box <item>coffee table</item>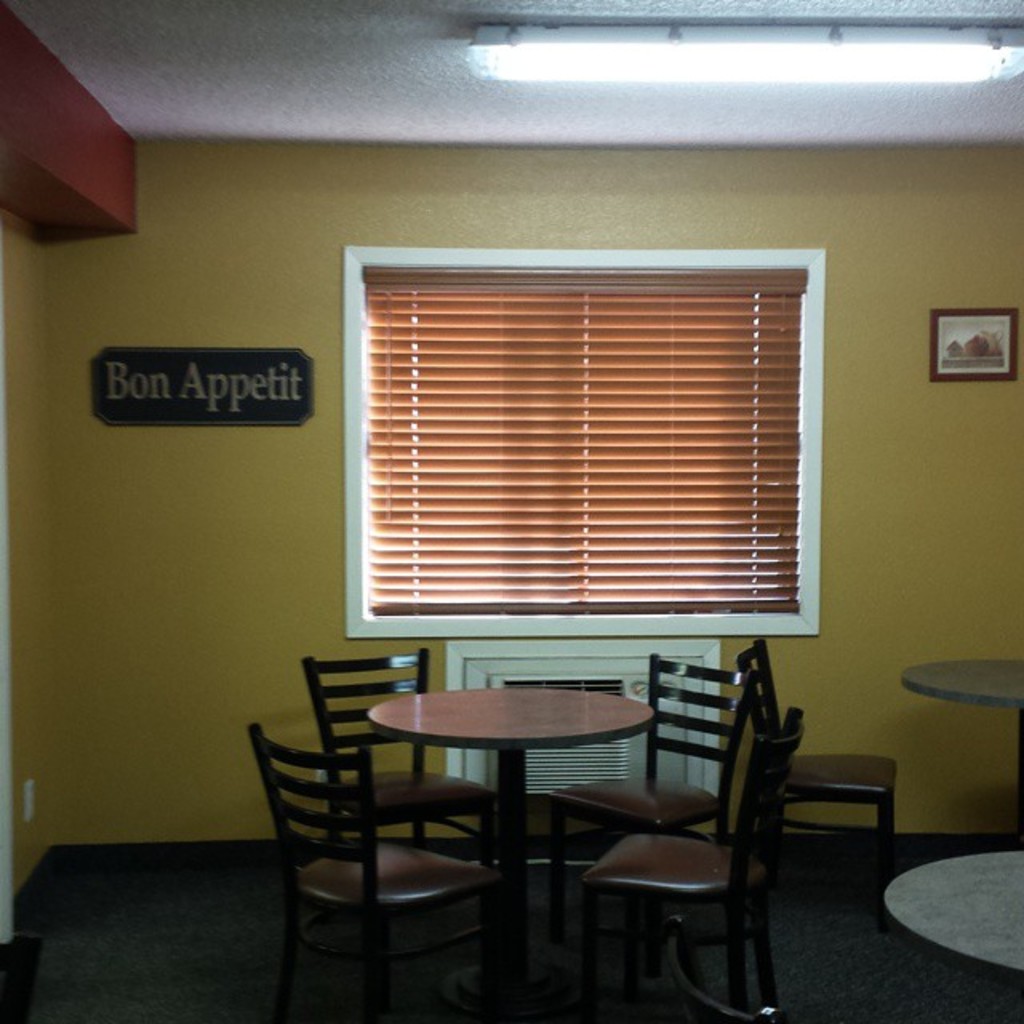
l=883, t=850, r=1022, b=984
